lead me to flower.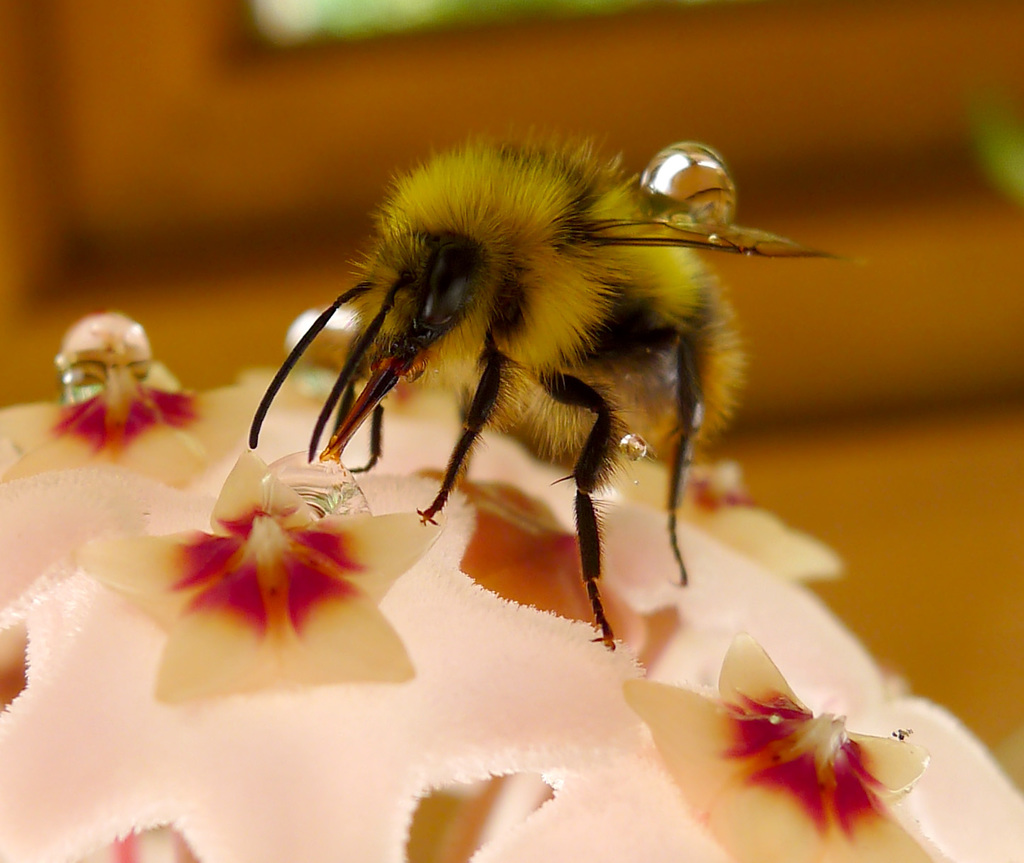
Lead to box(658, 645, 938, 837).
